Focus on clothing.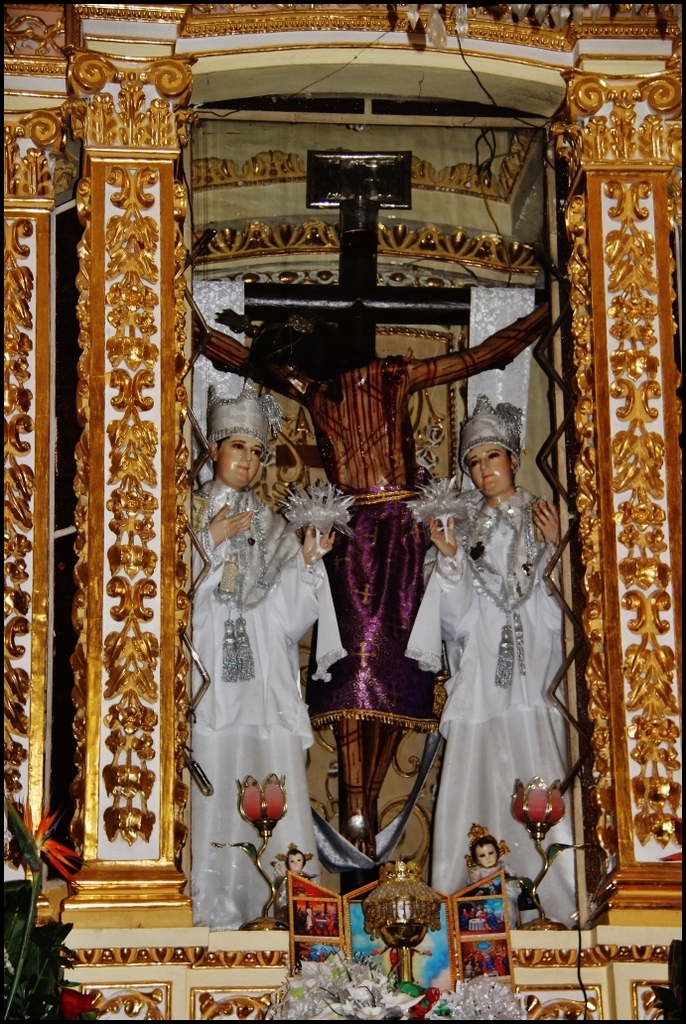
Focused at (left=403, top=487, right=583, bottom=927).
